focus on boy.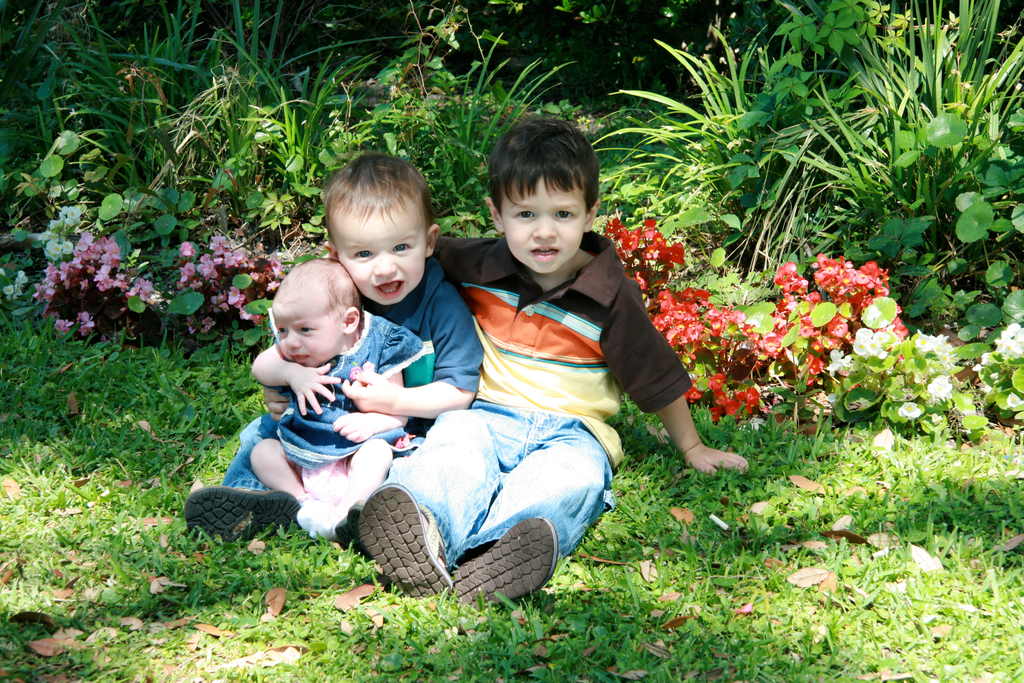
Focused at region(180, 157, 487, 558).
